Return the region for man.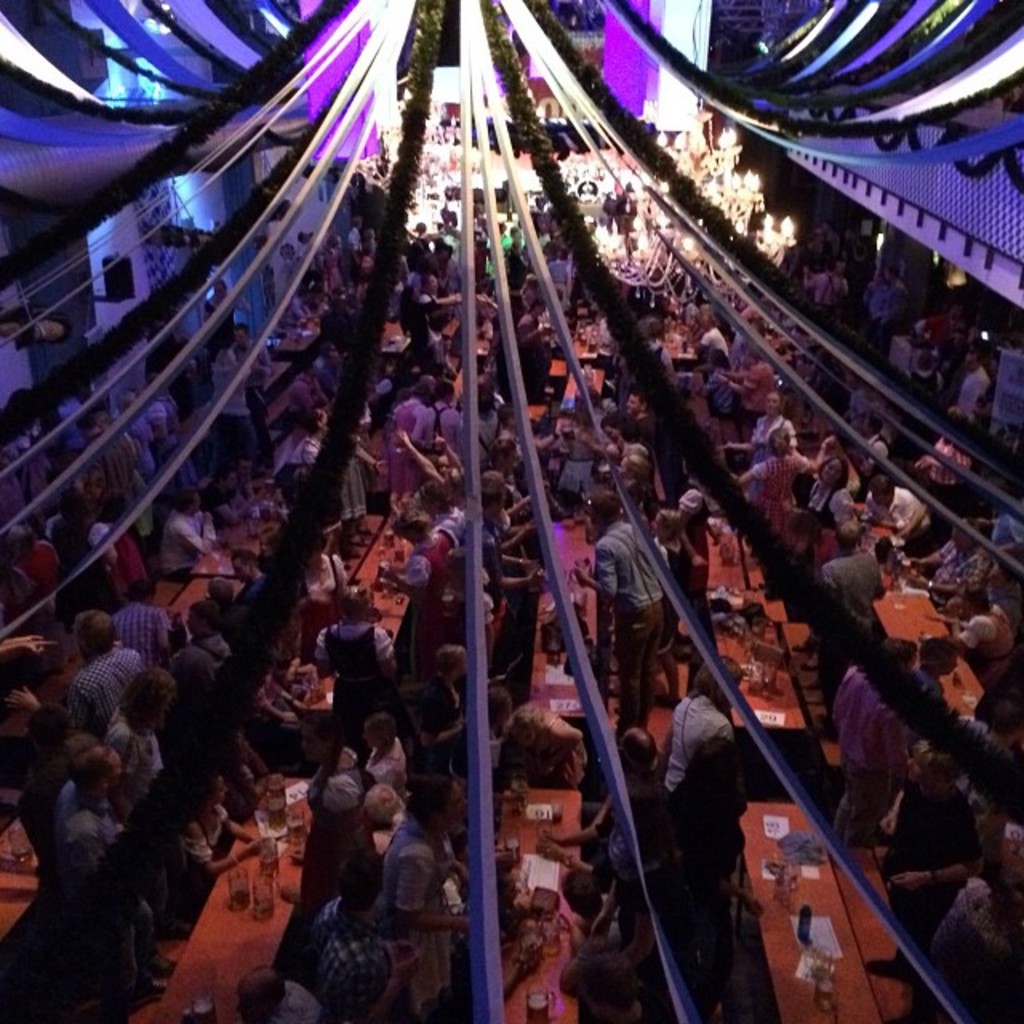
x1=42, y1=733, x2=160, y2=997.
